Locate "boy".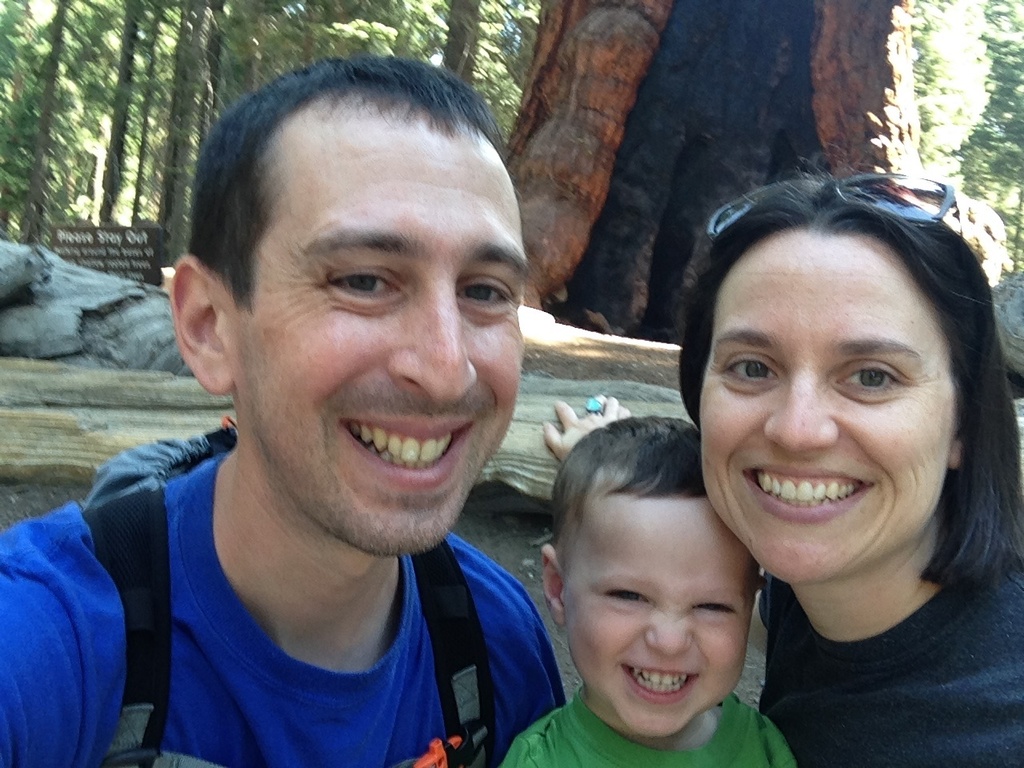
Bounding box: crop(497, 413, 802, 767).
